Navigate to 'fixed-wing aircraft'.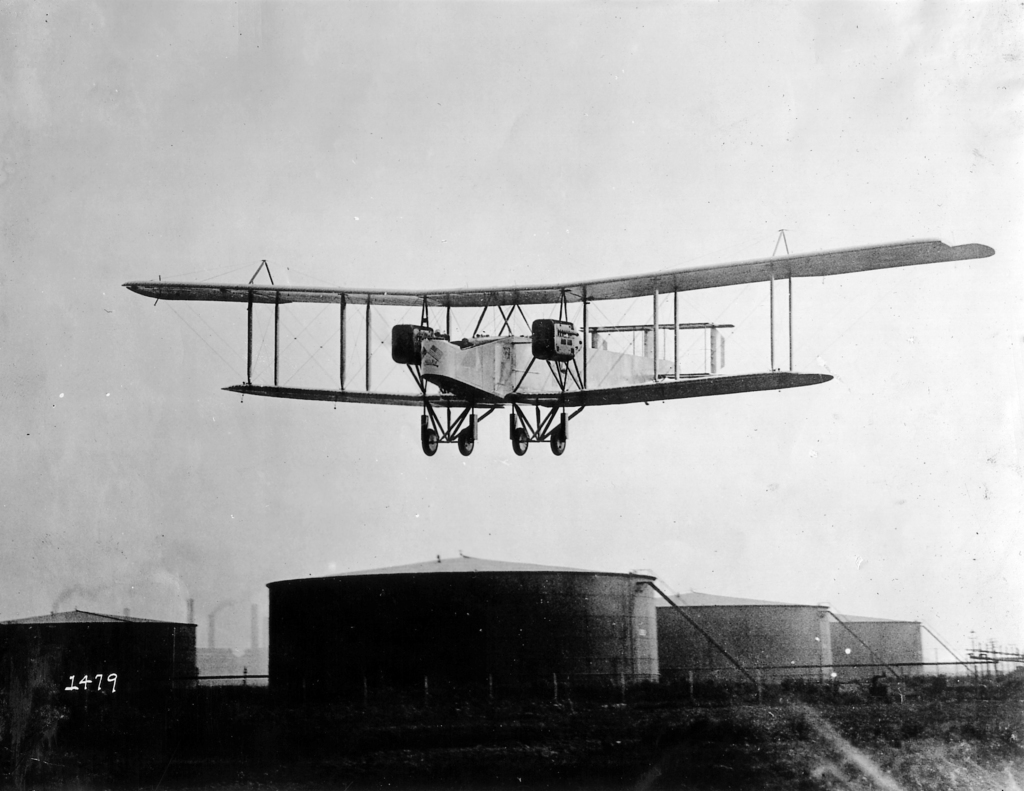
Navigation target: [117,231,996,453].
